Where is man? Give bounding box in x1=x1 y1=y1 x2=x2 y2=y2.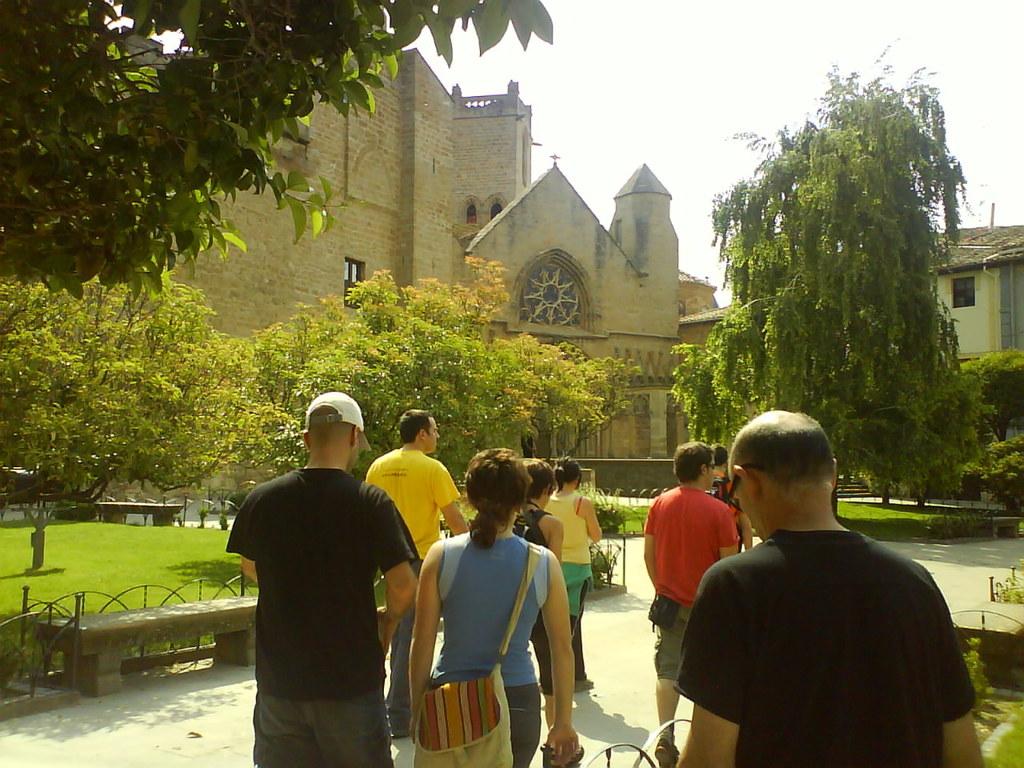
x1=364 y1=408 x2=466 y2=742.
